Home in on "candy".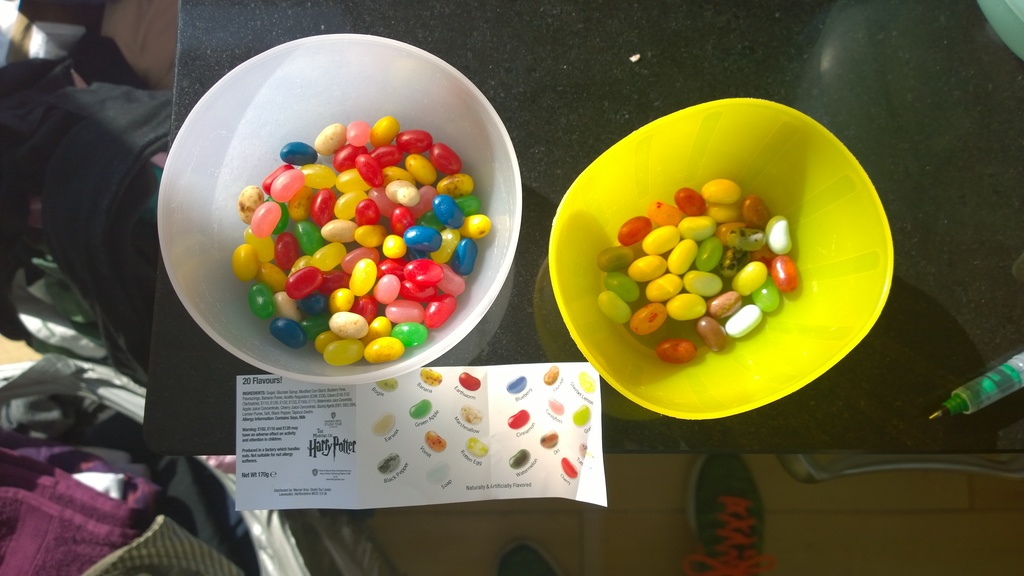
Homed in at Rect(469, 440, 494, 457).
